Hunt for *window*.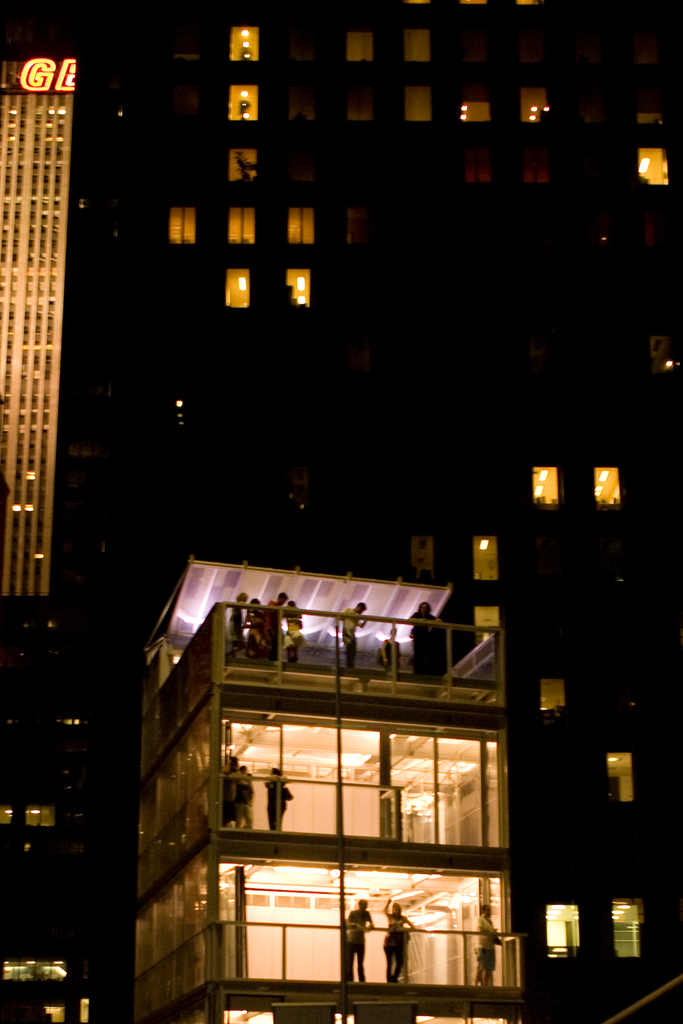
Hunted down at bbox=(232, 209, 257, 245).
